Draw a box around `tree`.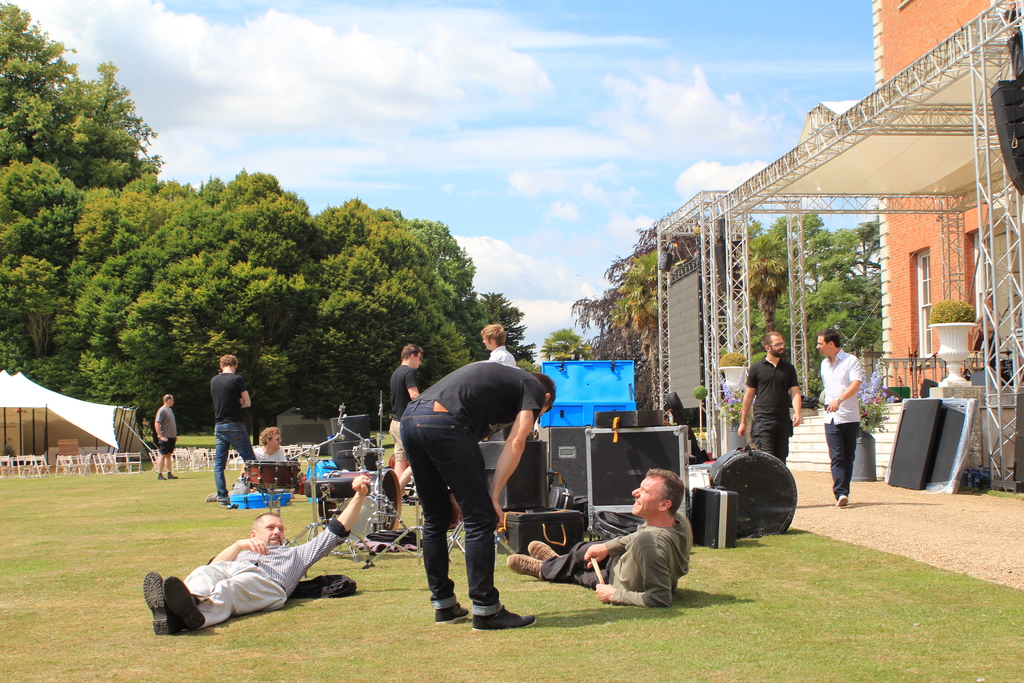
739 208 910 397.
